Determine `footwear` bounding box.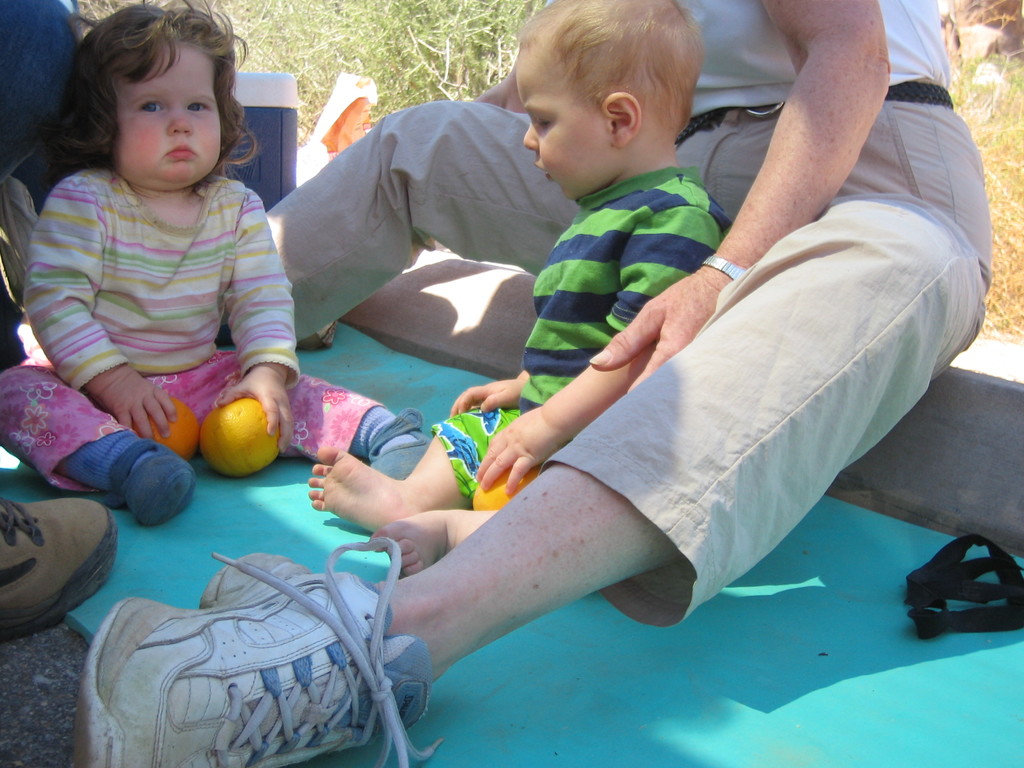
Determined: pyautogui.locateOnScreen(108, 438, 195, 524).
